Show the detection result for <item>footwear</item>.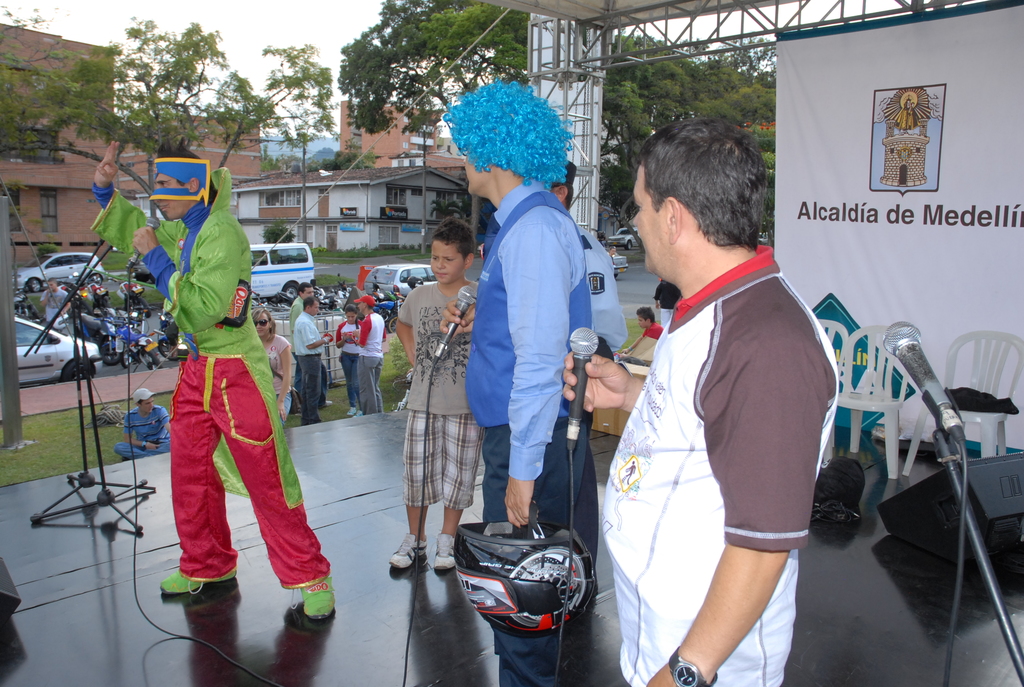
<region>388, 536, 429, 570</region>.
